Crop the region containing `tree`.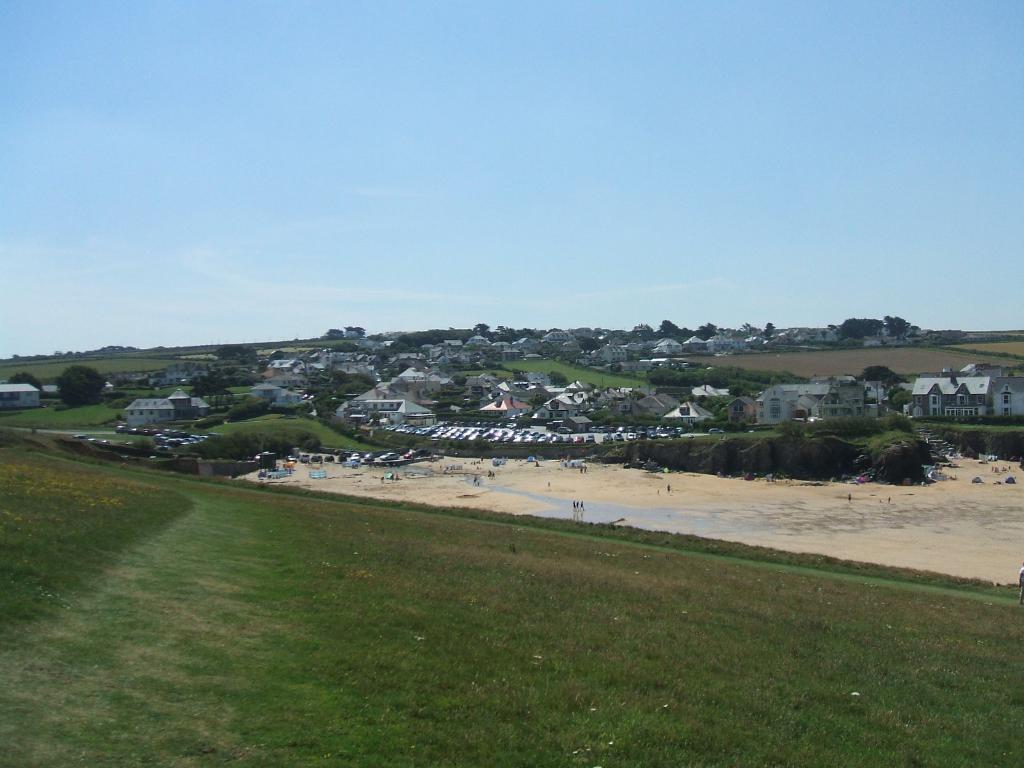
Crop region: [left=654, top=320, right=676, bottom=333].
